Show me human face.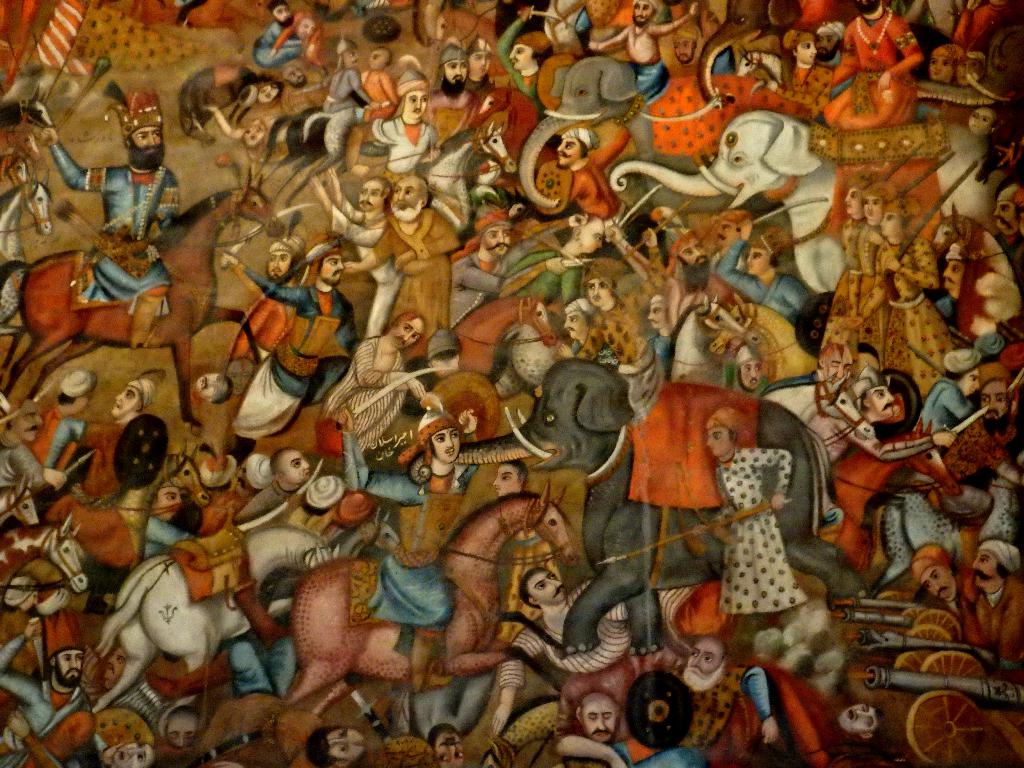
human face is here: left=435, top=431, right=457, bottom=462.
